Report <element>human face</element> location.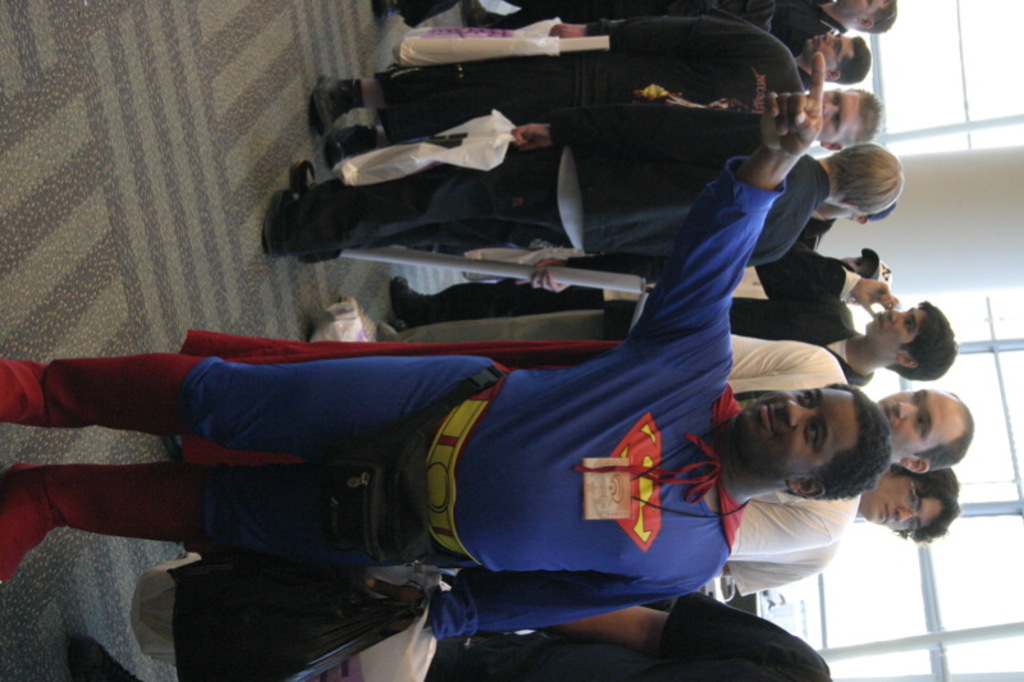
Report: <box>873,389,963,457</box>.
